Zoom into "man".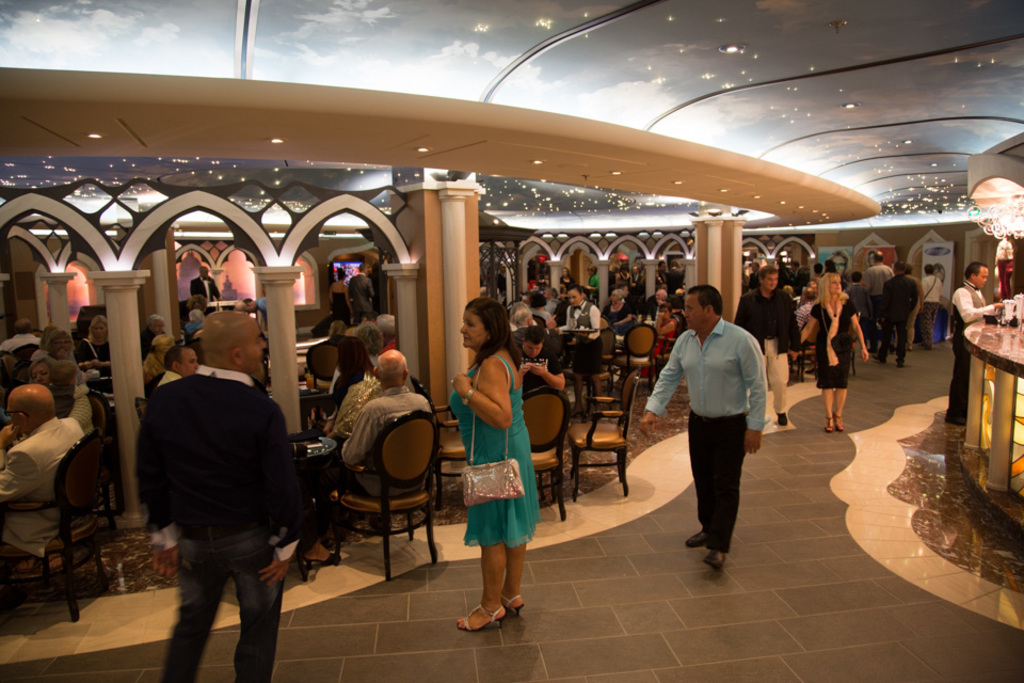
Zoom target: {"left": 0, "top": 313, "right": 36, "bottom": 358}.
